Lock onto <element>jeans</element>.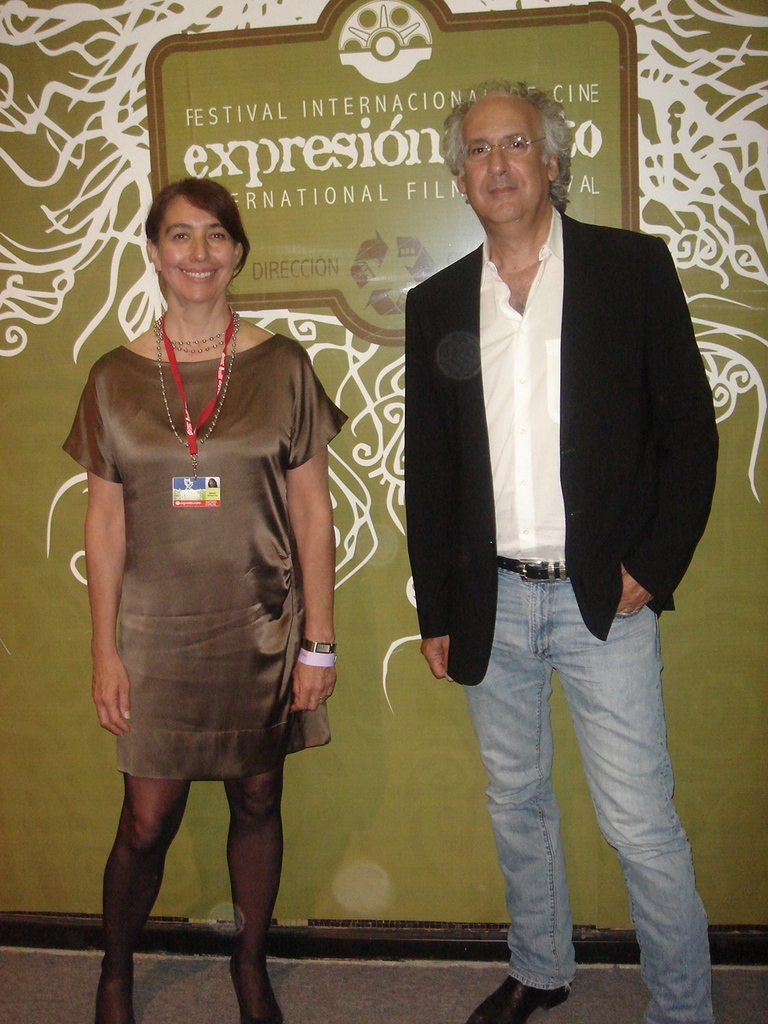
Locked: locate(434, 566, 705, 994).
